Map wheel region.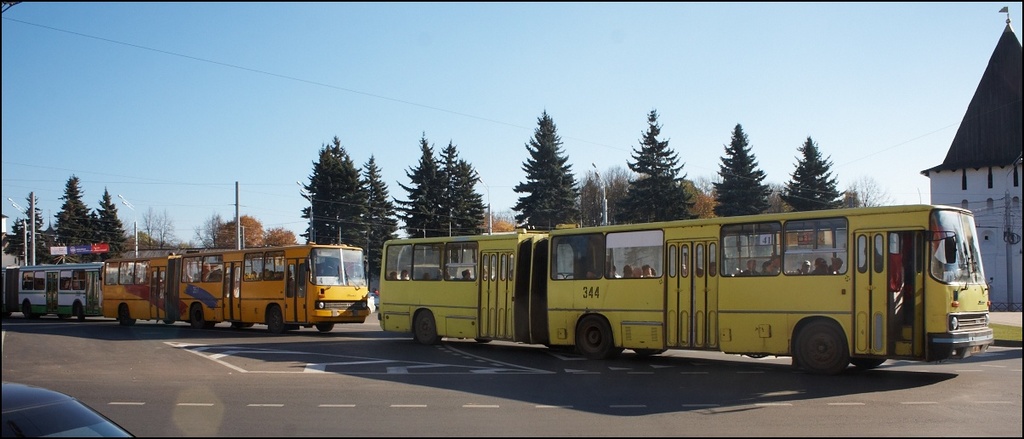
Mapped to (x1=191, y1=305, x2=211, y2=329).
